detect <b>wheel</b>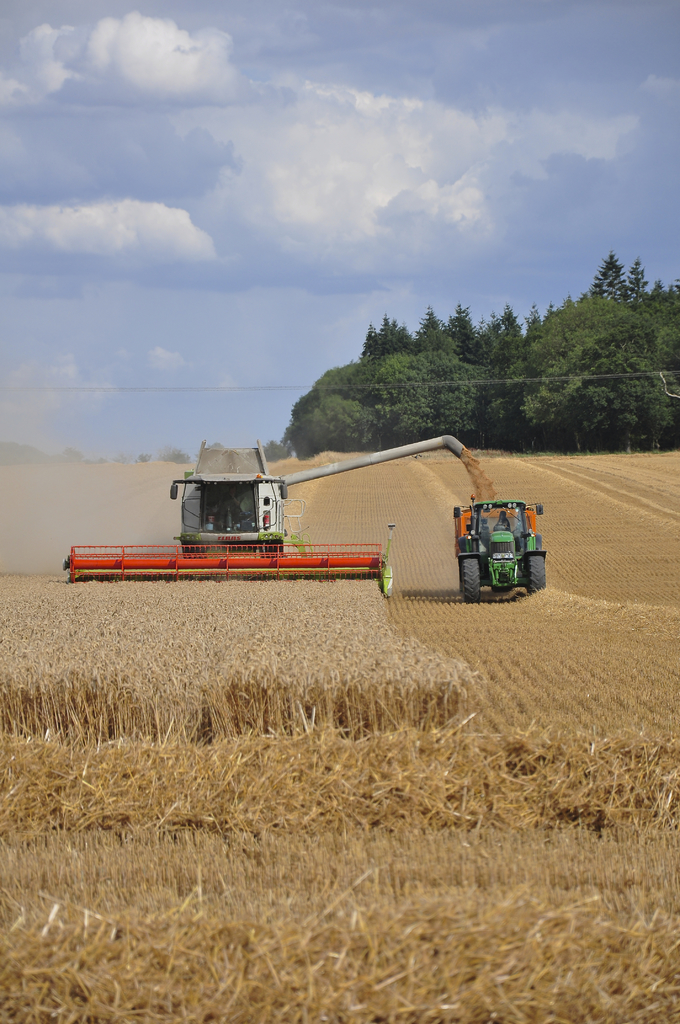
{"left": 458, "top": 559, "right": 477, "bottom": 612}
